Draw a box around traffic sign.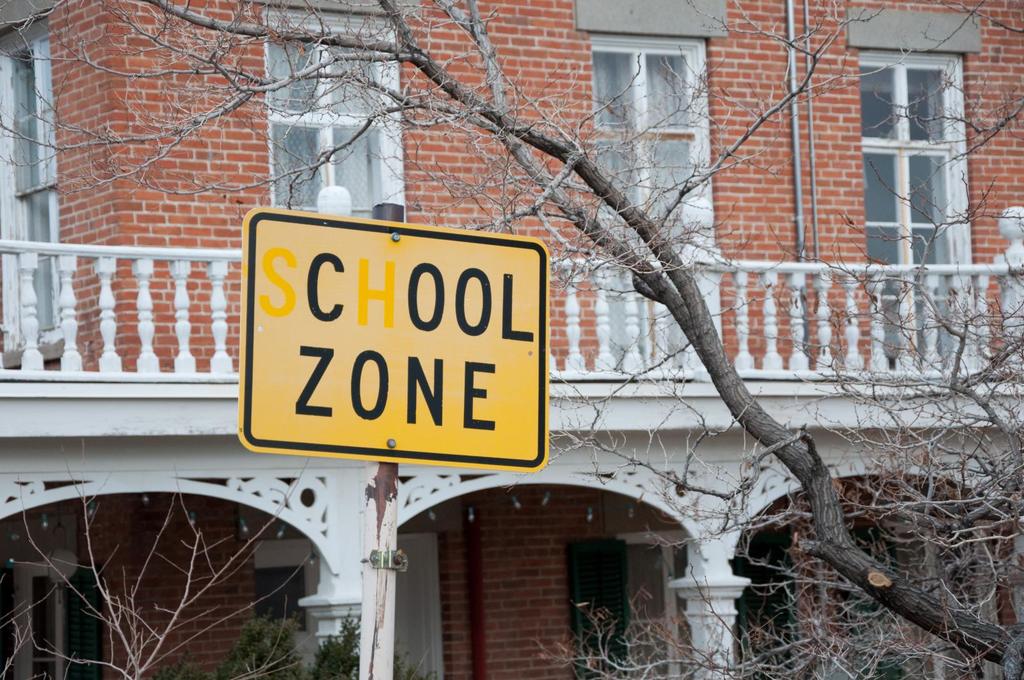
bbox(230, 203, 552, 471).
